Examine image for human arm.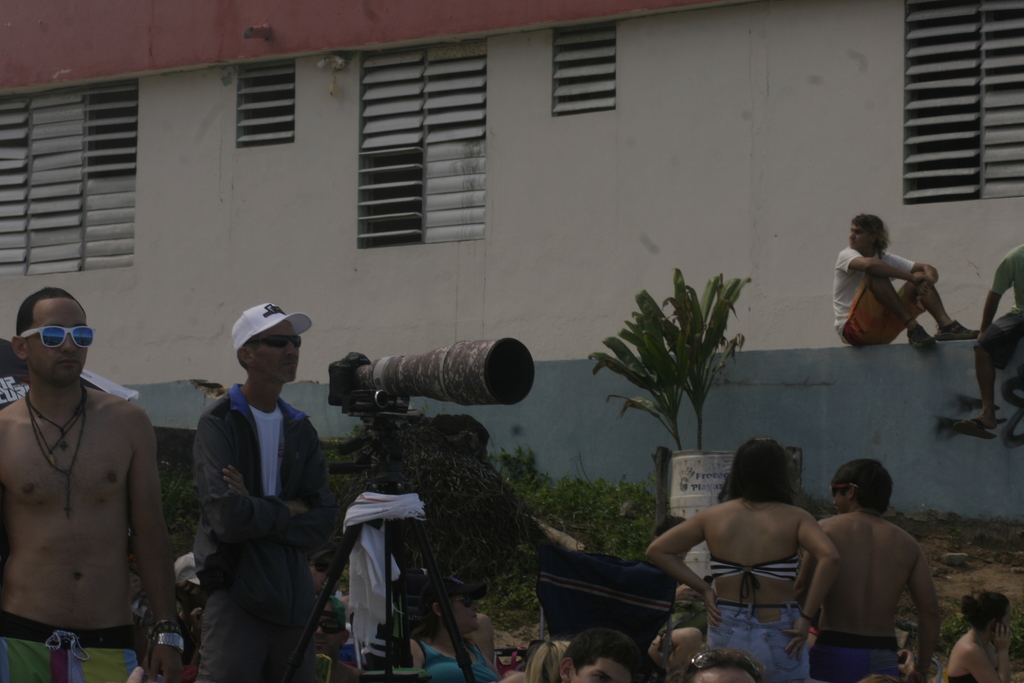
Examination result: region(784, 512, 841, 661).
